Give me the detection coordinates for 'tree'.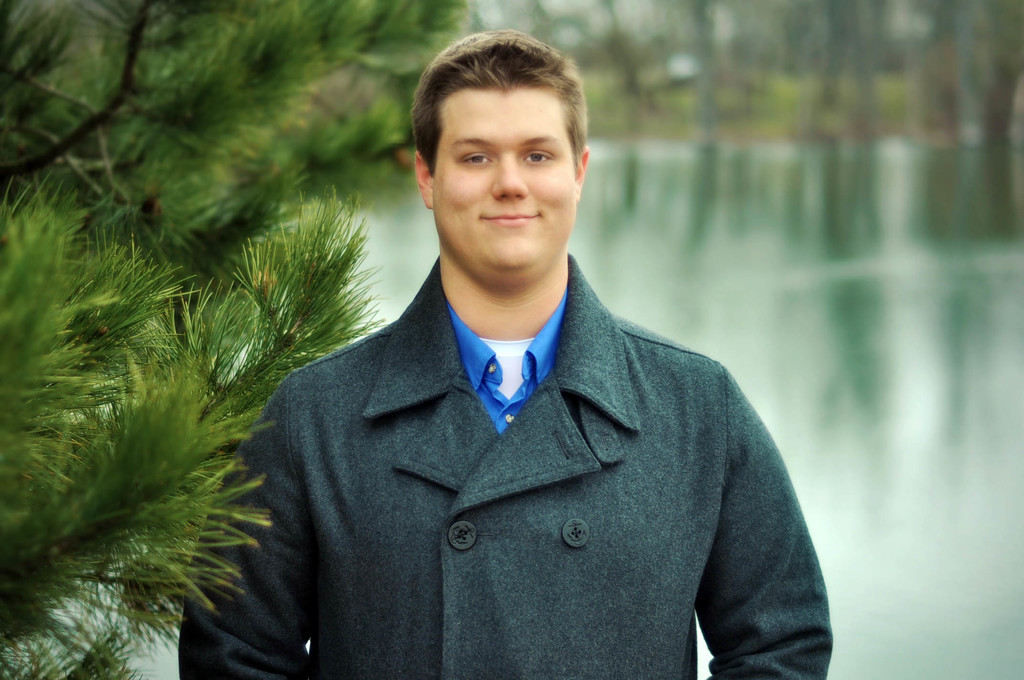
bbox=(0, 0, 475, 679).
